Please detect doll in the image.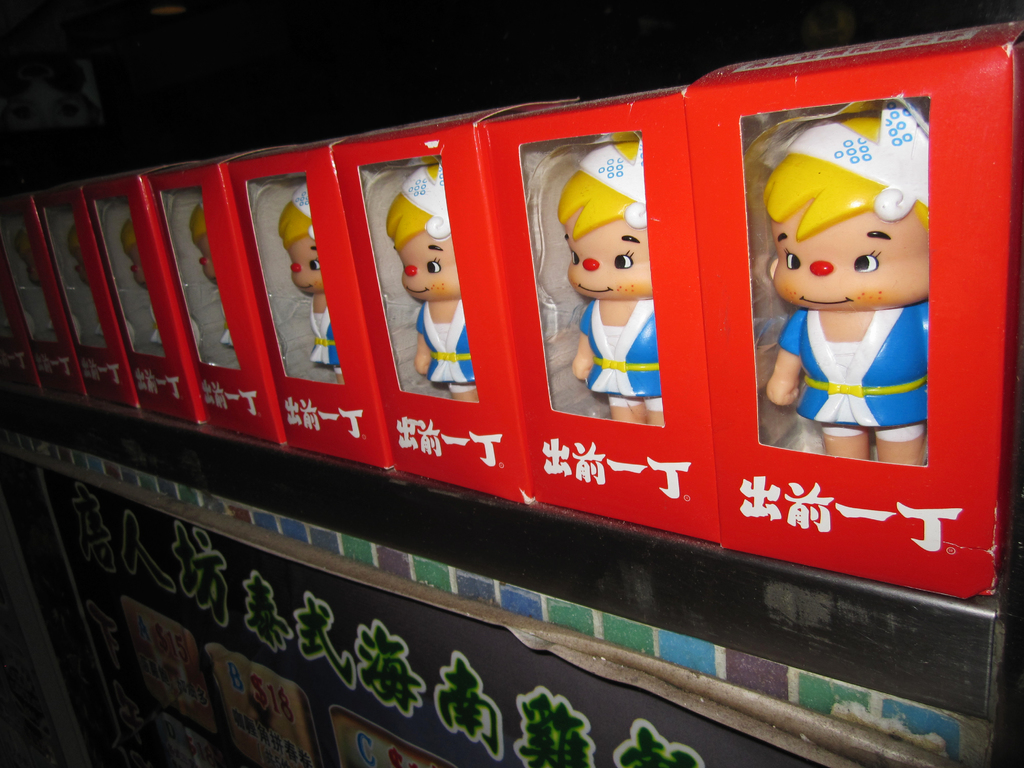
113,206,166,355.
